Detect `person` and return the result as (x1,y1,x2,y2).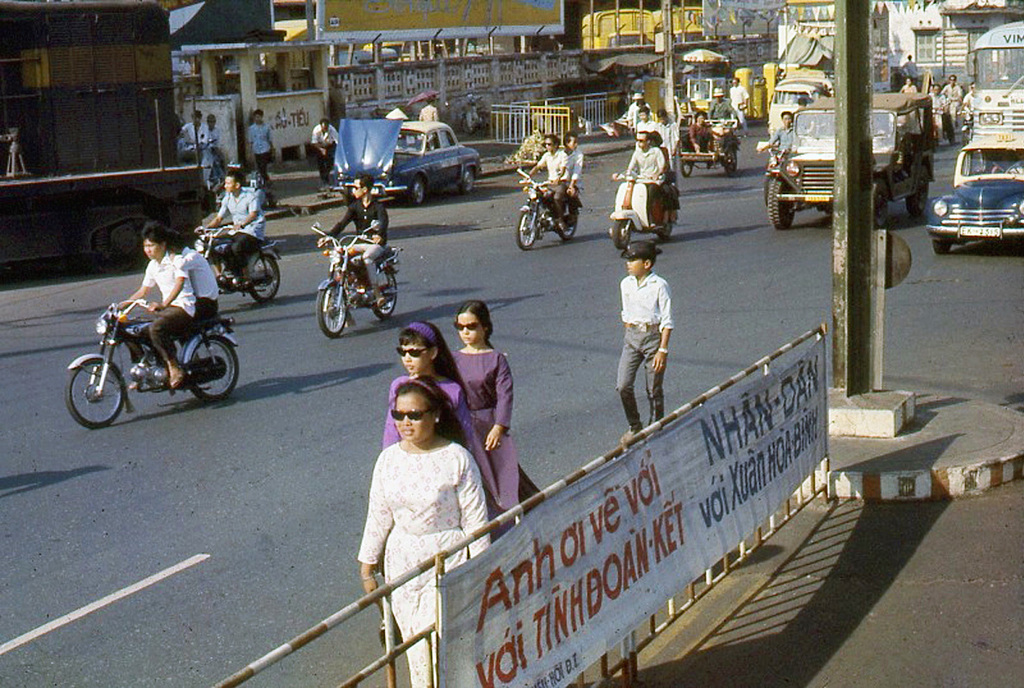
(731,79,749,124).
